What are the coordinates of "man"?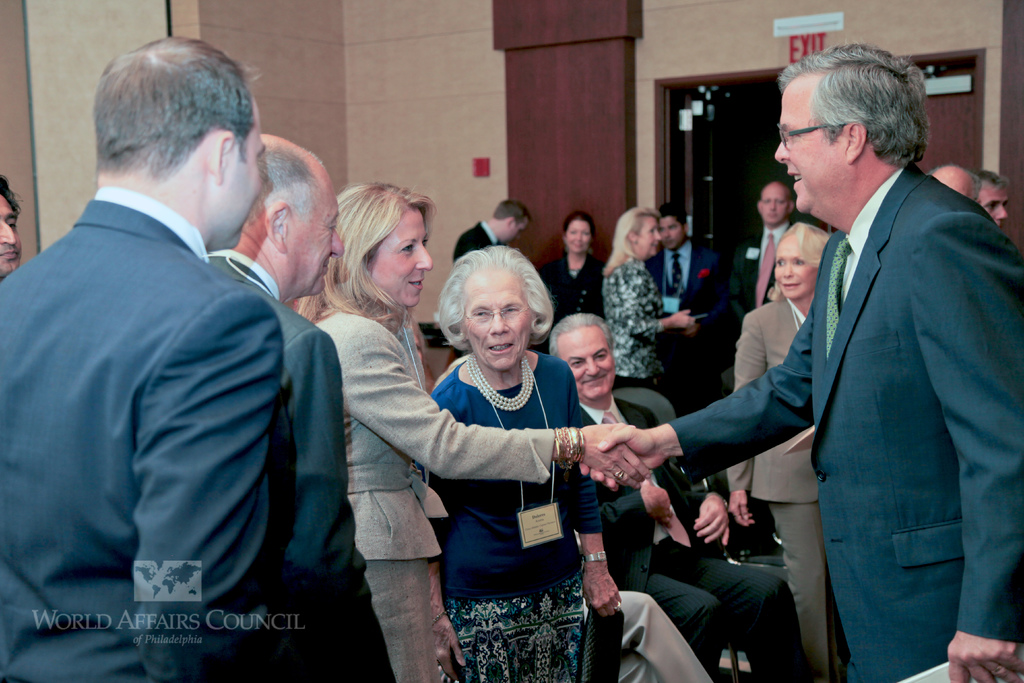
545/311/804/682.
